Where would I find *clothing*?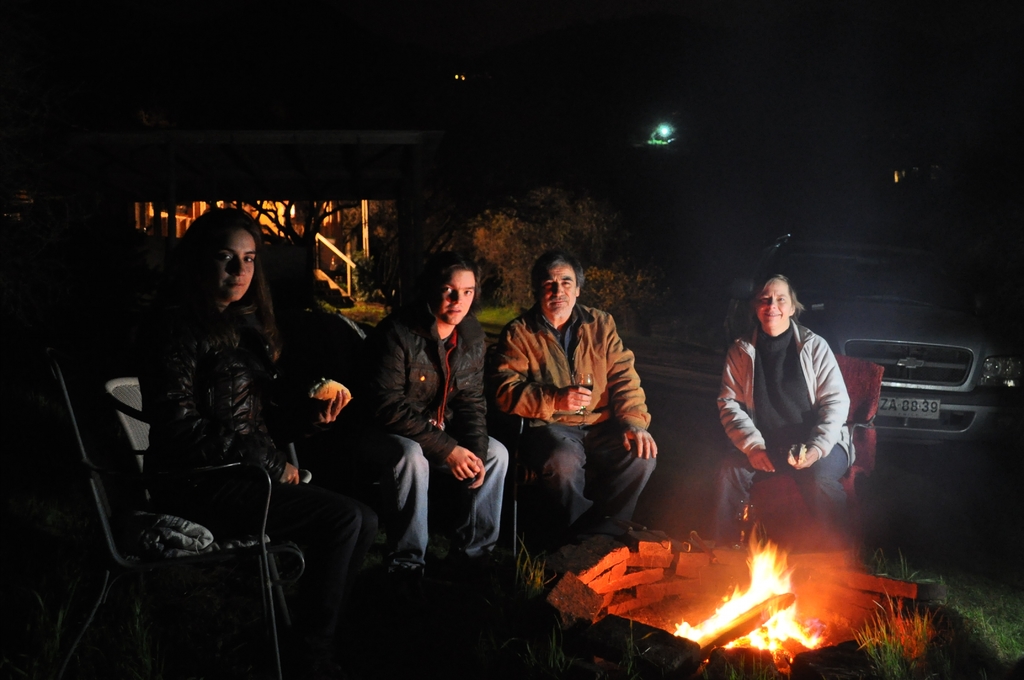
At rect(495, 295, 660, 551).
